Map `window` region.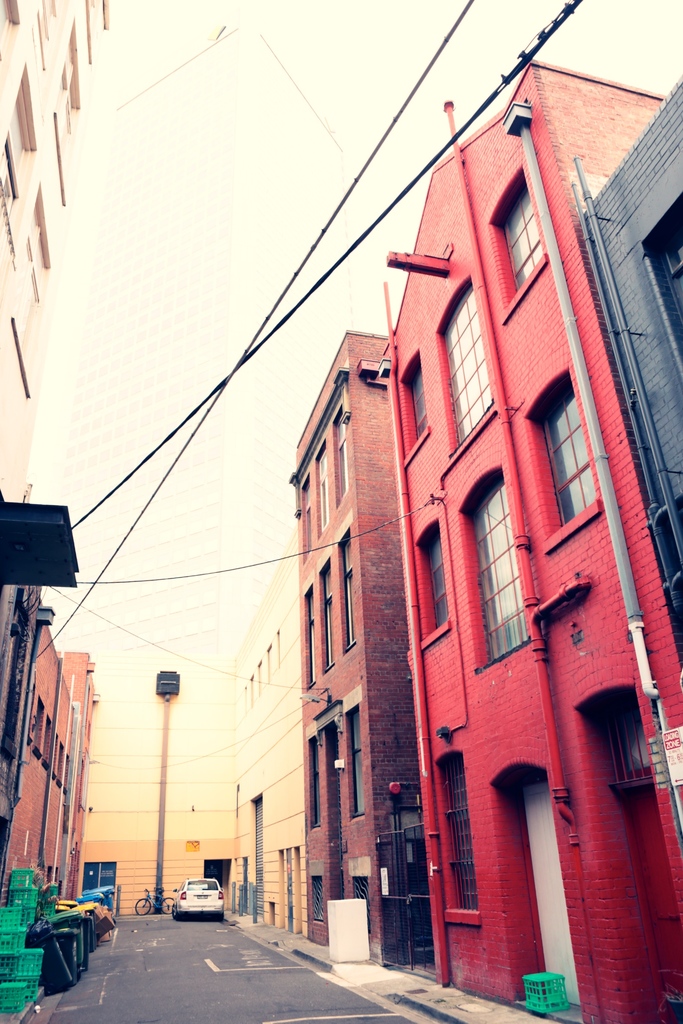
Mapped to pyautogui.locateOnScreen(496, 194, 545, 290).
